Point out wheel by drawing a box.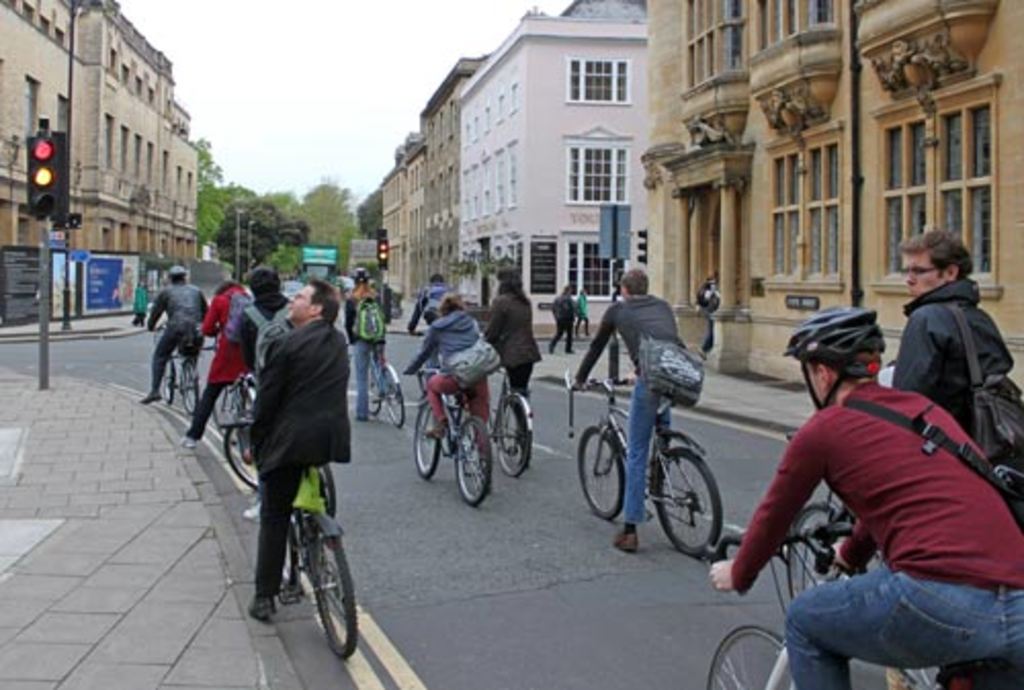
Rect(655, 444, 721, 557).
